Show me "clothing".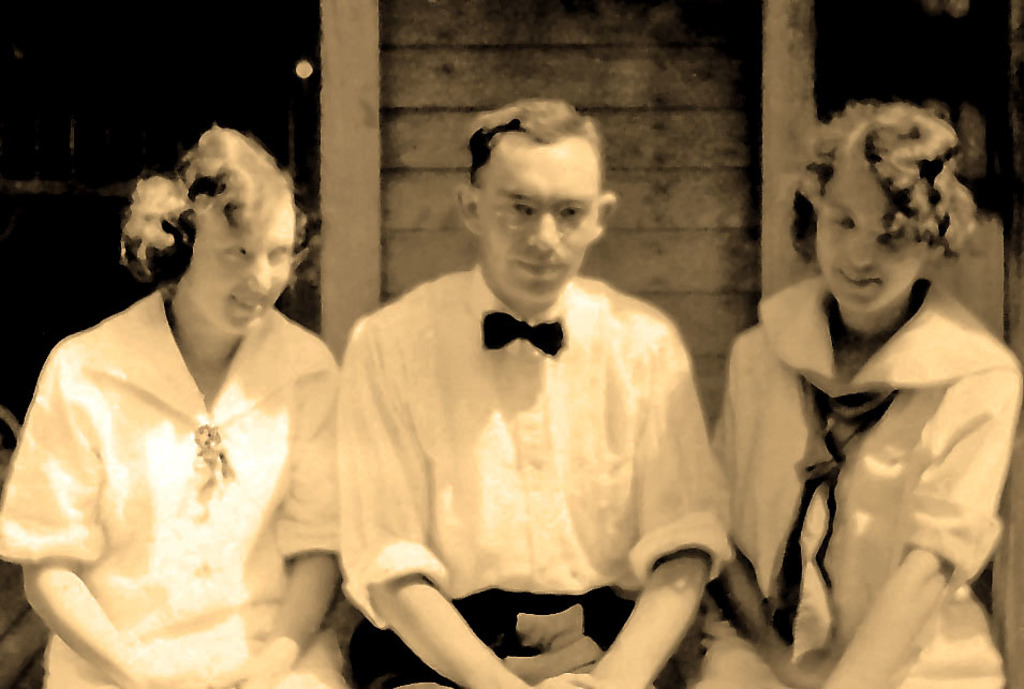
"clothing" is here: x1=0, y1=290, x2=333, y2=688.
